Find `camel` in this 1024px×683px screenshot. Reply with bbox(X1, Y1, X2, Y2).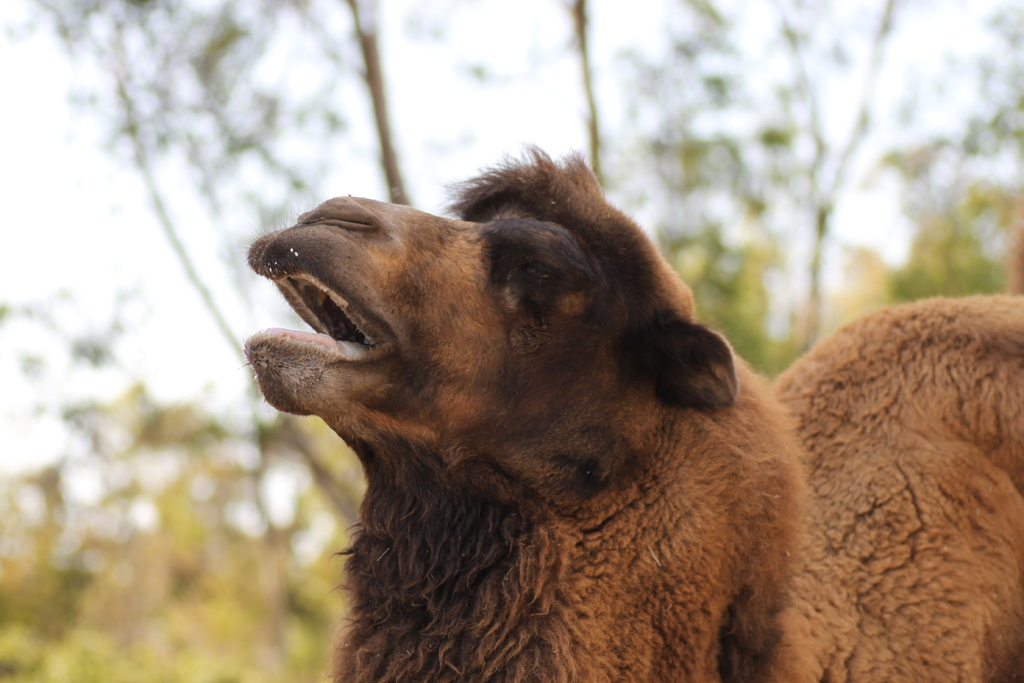
bbox(243, 136, 1023, 682).
